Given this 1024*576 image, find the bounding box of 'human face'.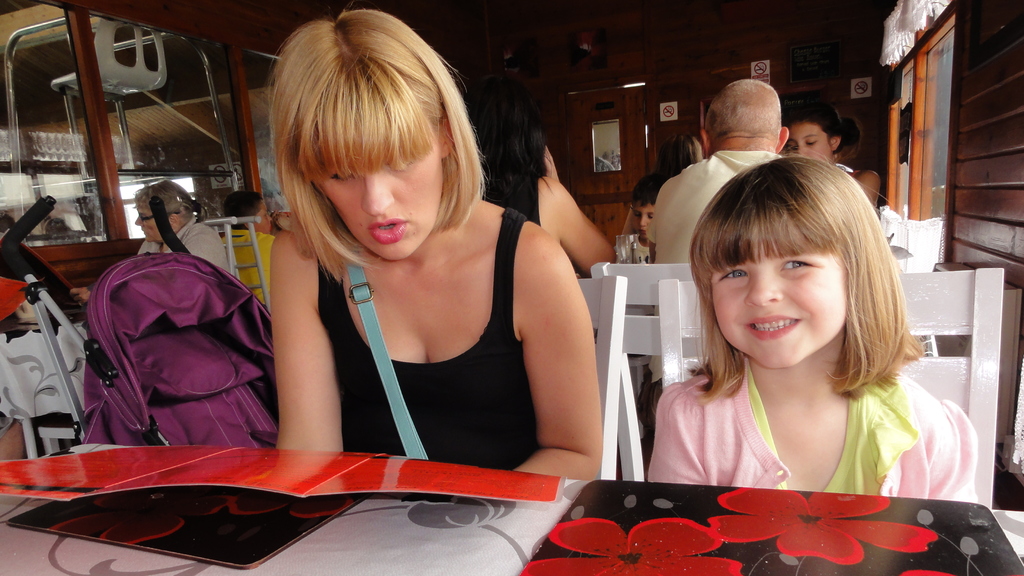
region(713, 242, 847, 369).
